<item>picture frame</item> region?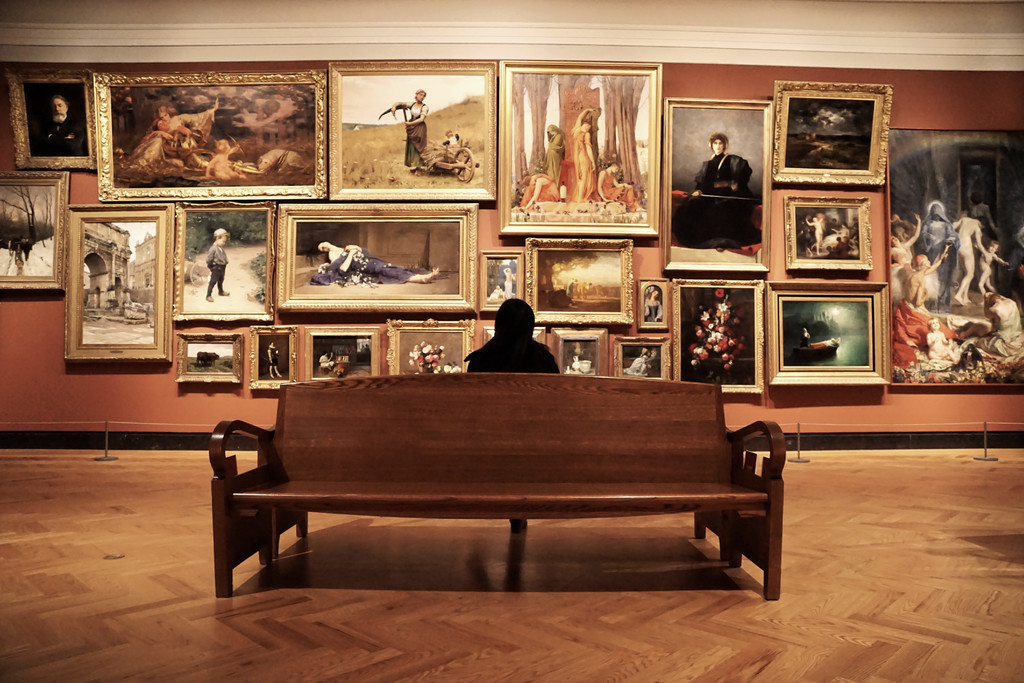
crop(248, 325, 296, 391)
